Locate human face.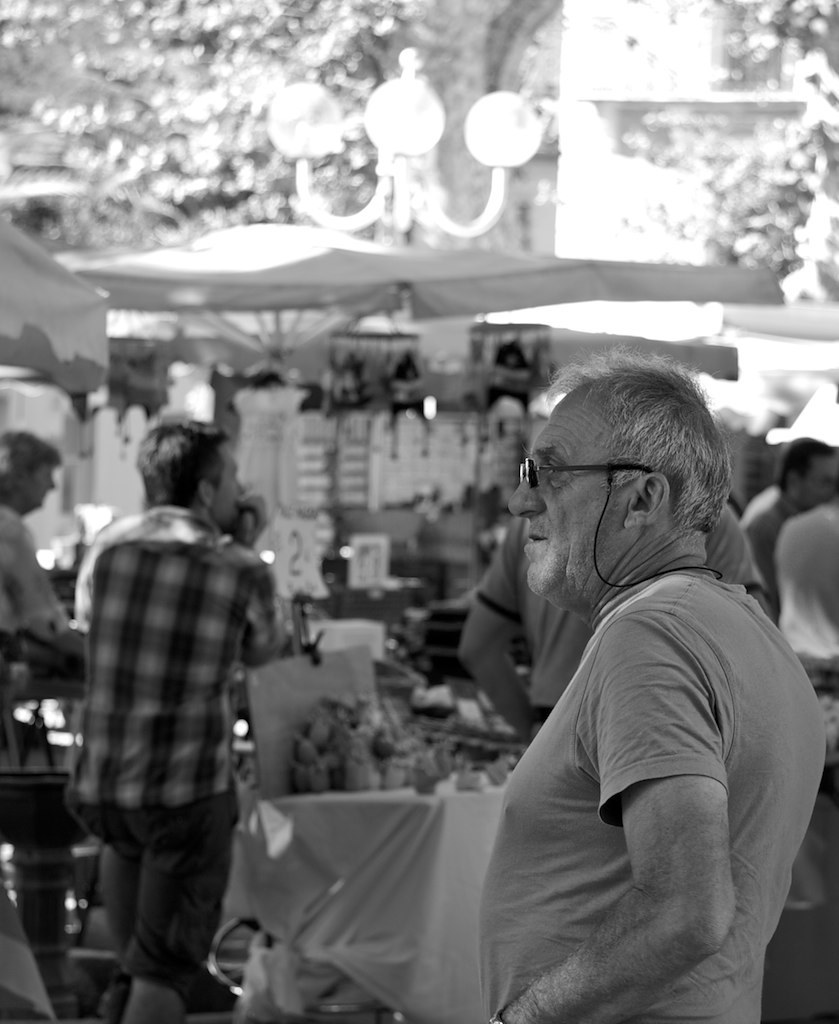
Bounding box: detection(507, 385, 633, 608).
